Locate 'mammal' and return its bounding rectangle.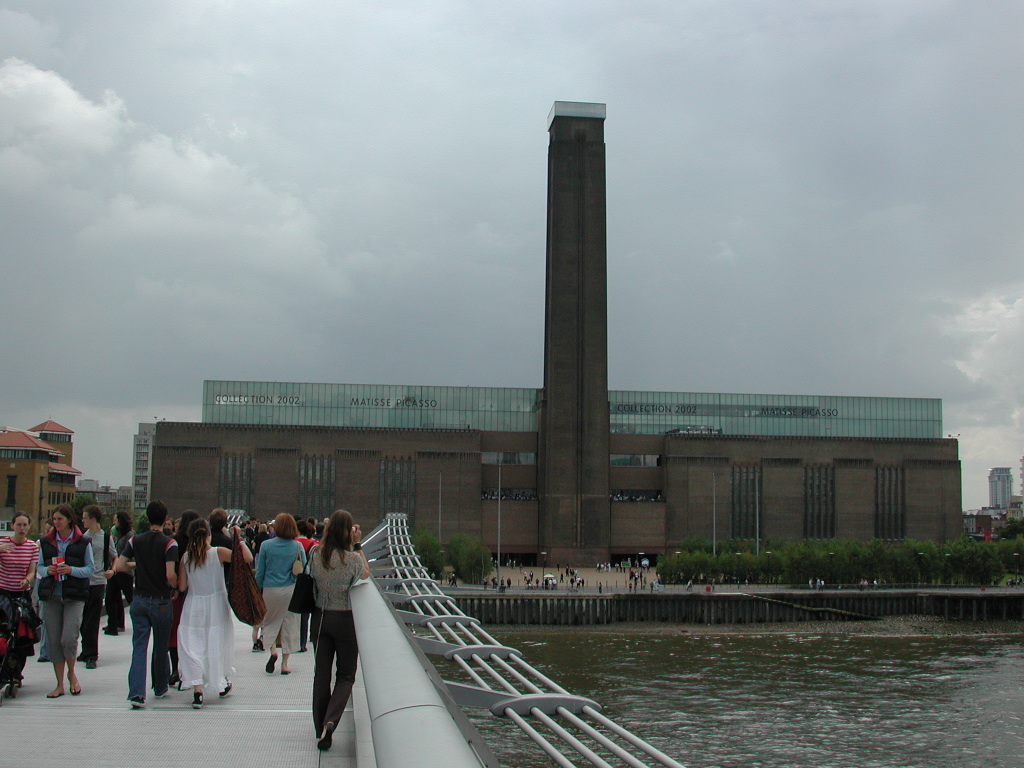
region(874, 579, 882, 588).
